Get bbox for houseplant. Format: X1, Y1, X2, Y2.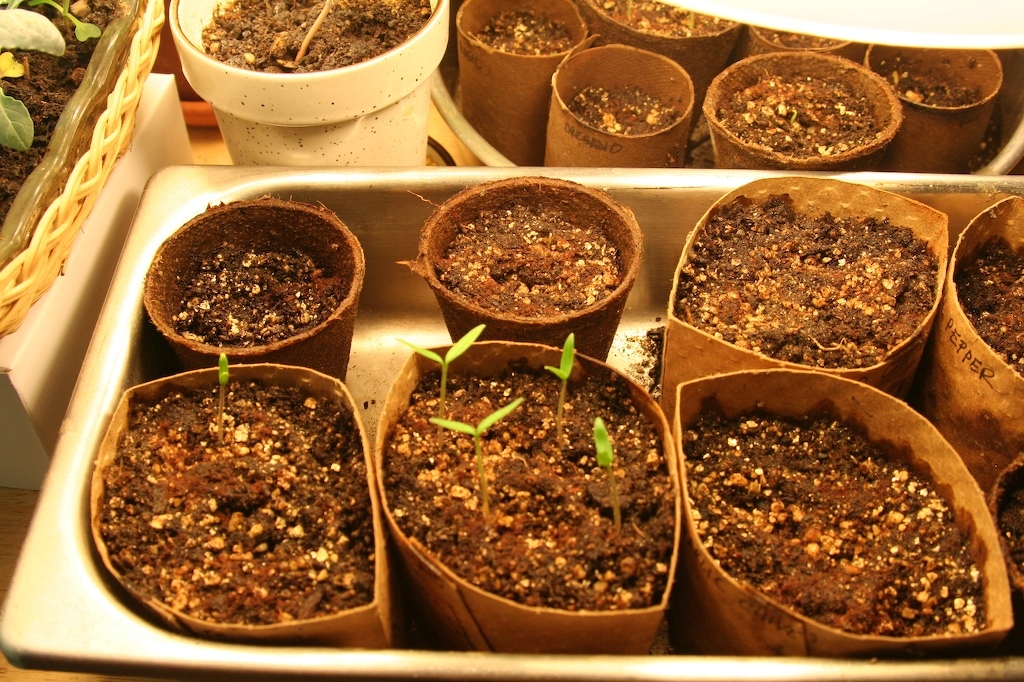
636, 371, 1006, 647.
